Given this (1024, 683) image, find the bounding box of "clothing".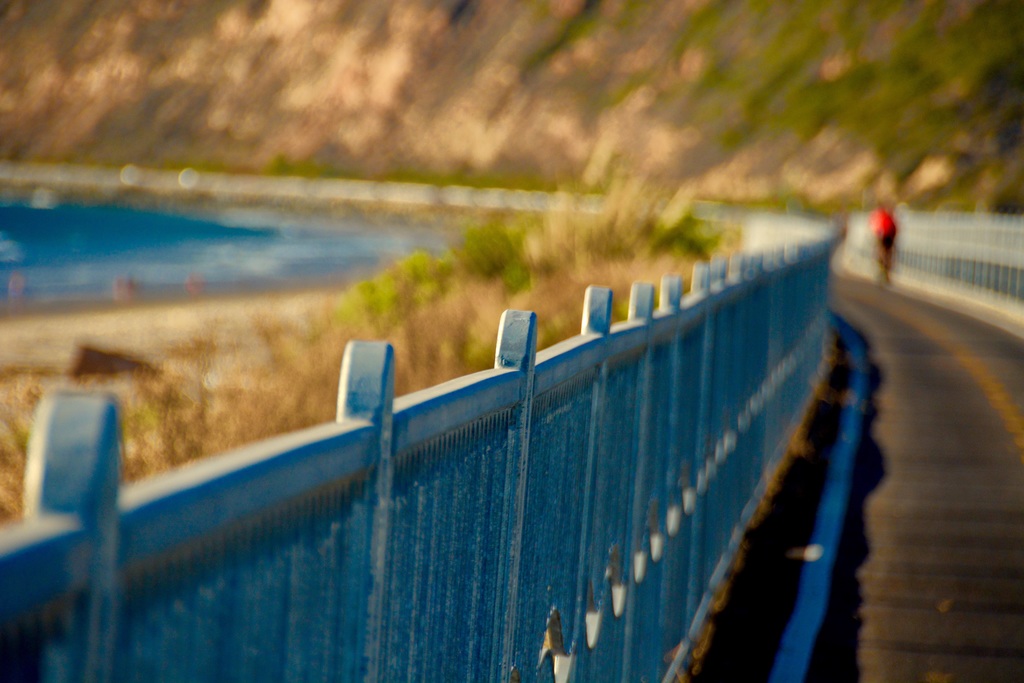
box=[869, 206, 899, 247].
